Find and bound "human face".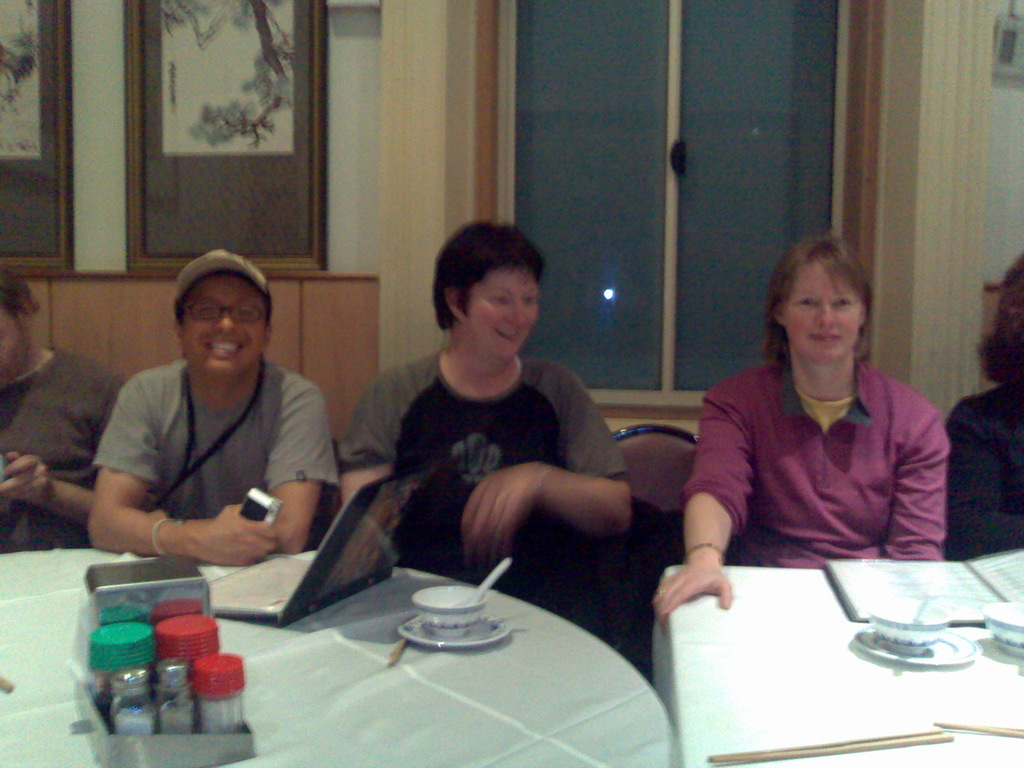
Bound: select_region(471, 266, 544, 364).
